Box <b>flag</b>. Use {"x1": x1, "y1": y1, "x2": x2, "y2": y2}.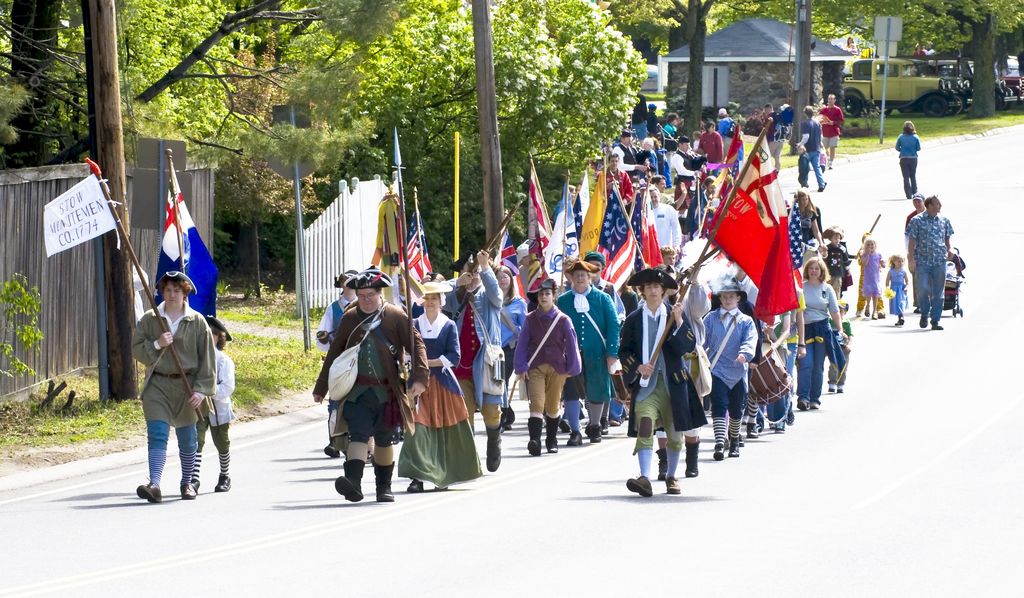
{"x1": 491, "y1": 230, "x2": 531, "y2": 311}.
